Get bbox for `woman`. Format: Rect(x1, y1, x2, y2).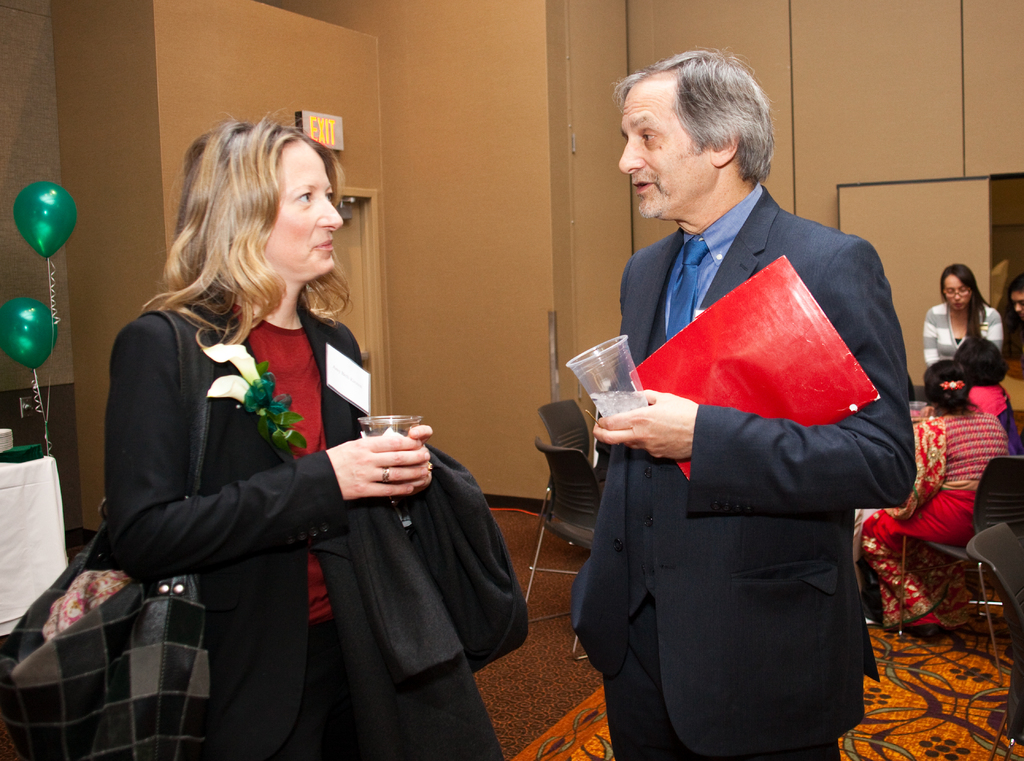
Rect(948, 333, 1015, 439).
